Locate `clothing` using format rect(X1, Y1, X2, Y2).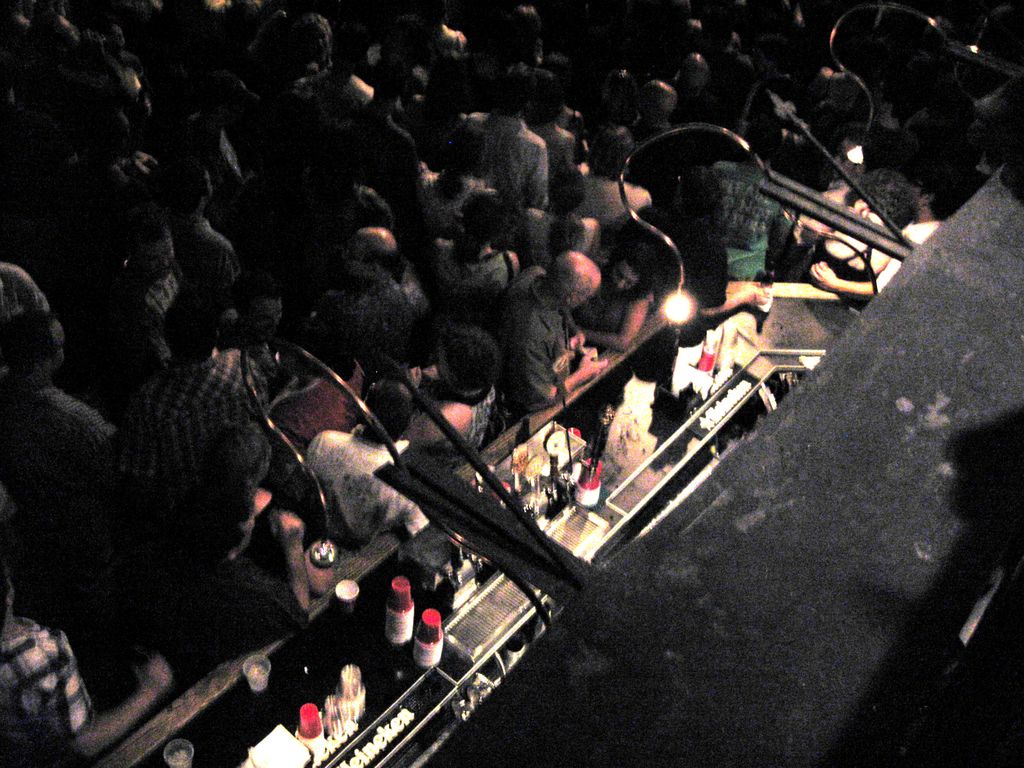
rect(0, 318, 120, 529).
